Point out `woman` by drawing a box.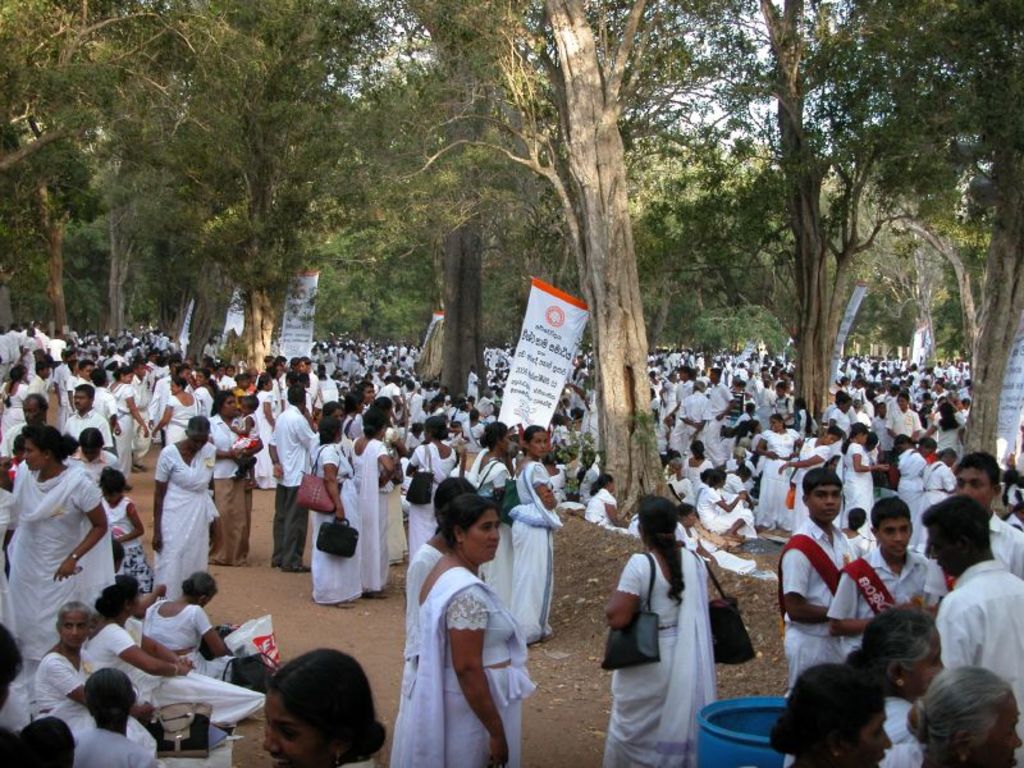
<region>851, 613, 945, 767</region>.
